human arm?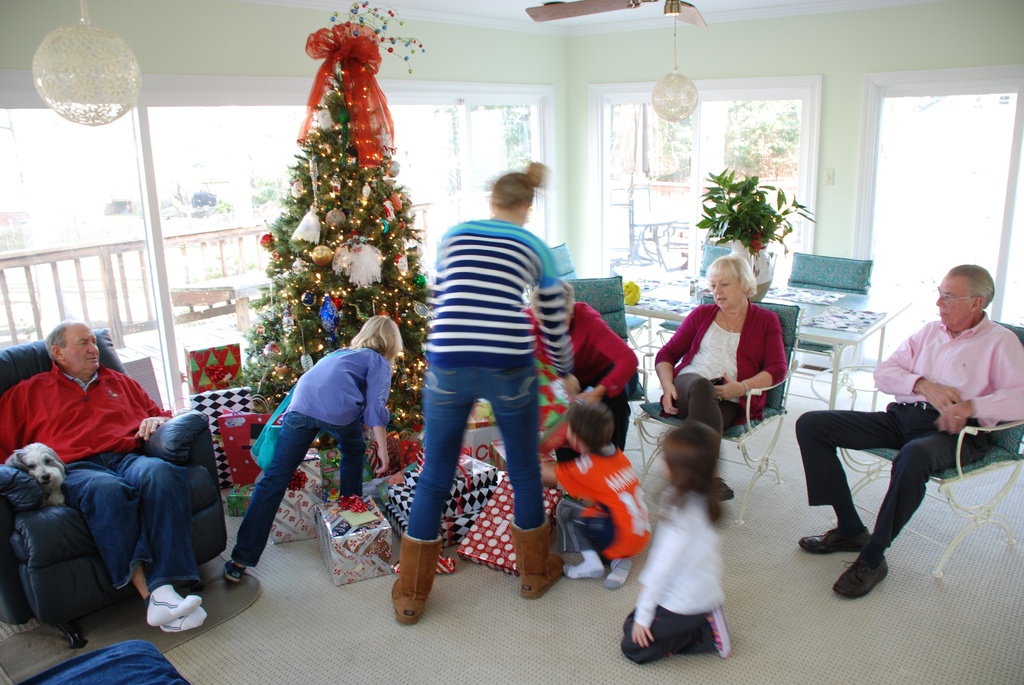
362/348/399/484
